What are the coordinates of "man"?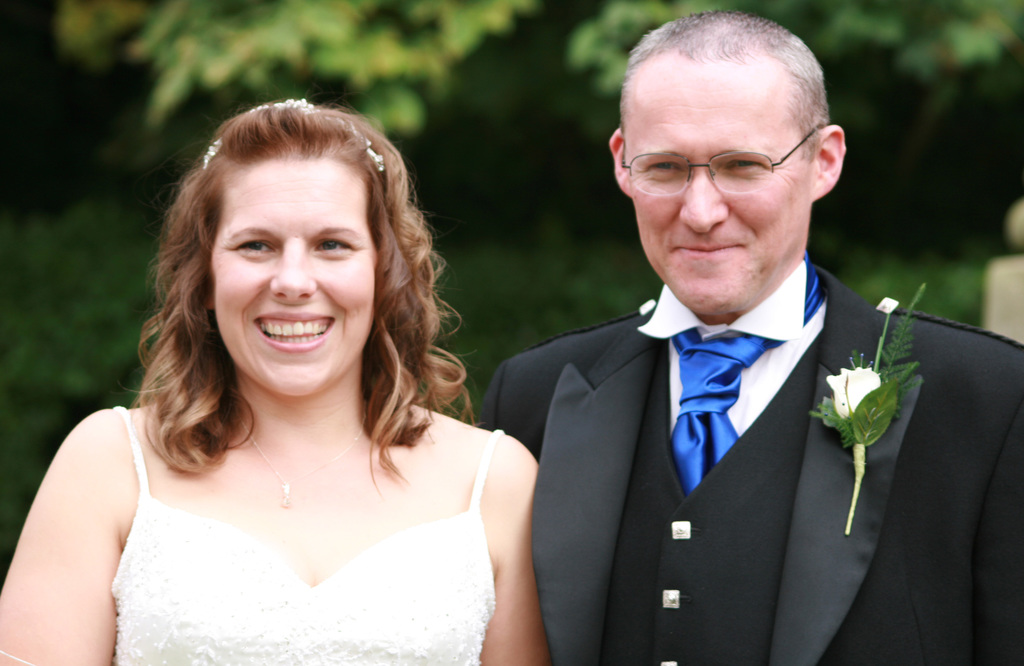
467/34/984/646.
